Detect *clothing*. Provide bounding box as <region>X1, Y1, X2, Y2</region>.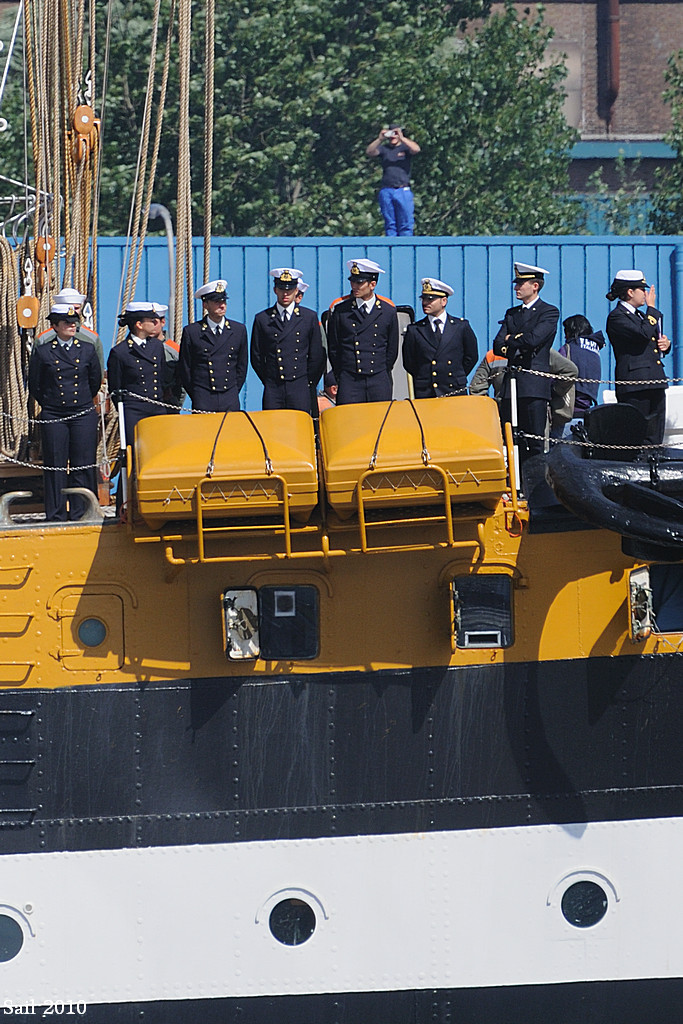
<region>377, 143, 418, 241</region>.
